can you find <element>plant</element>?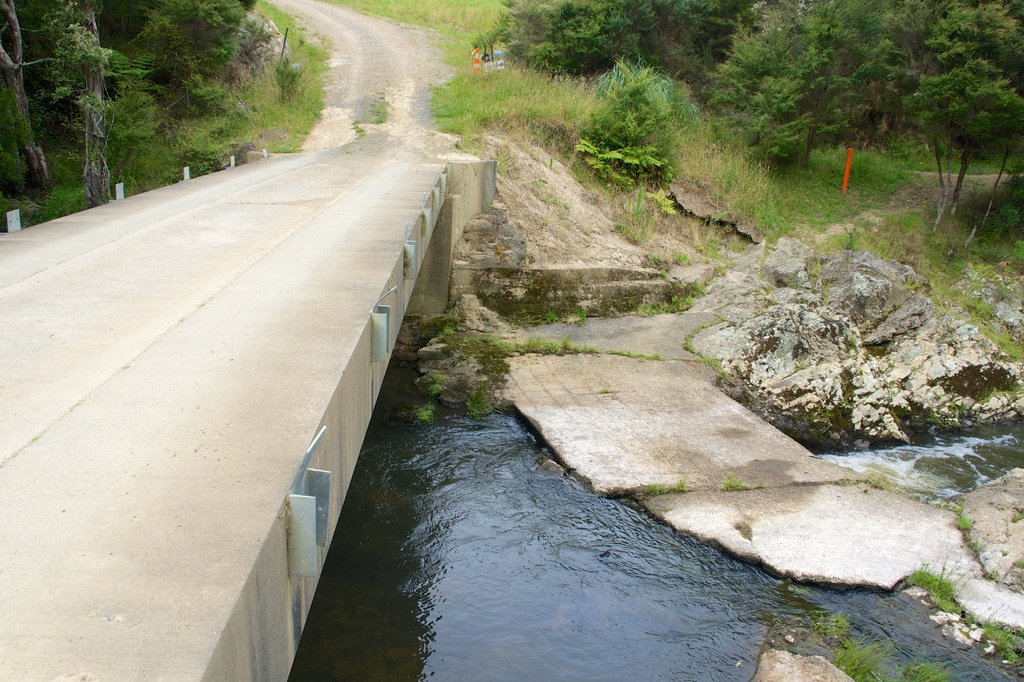
Yes, bounding box: box=[602, 340, 660, 364].
